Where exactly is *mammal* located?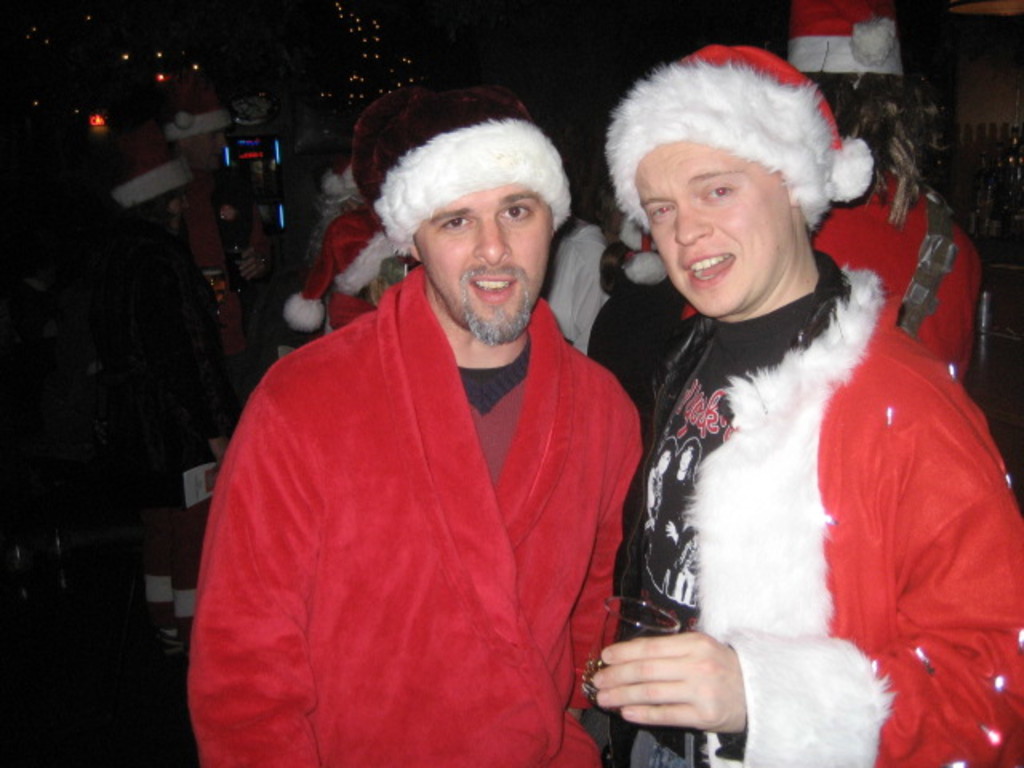
Its bounding box is (x1=187, y1=90, x2=645, y2=766).
